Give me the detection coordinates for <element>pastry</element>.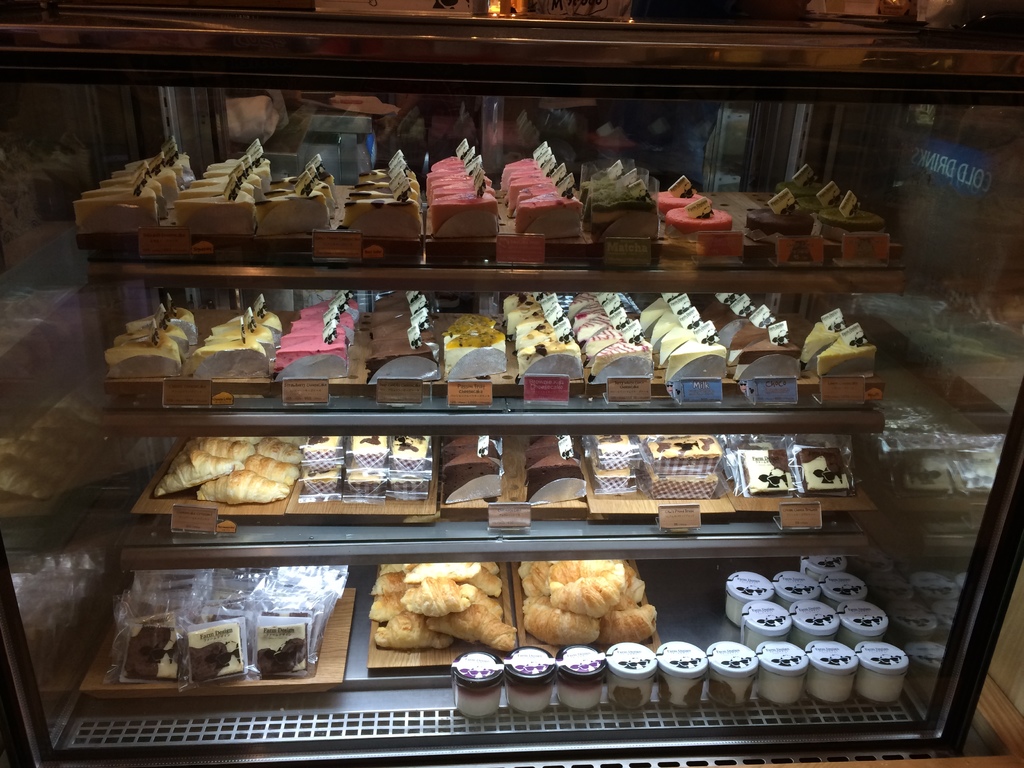
x1=113 y1=305 x2=190 y2=352.
